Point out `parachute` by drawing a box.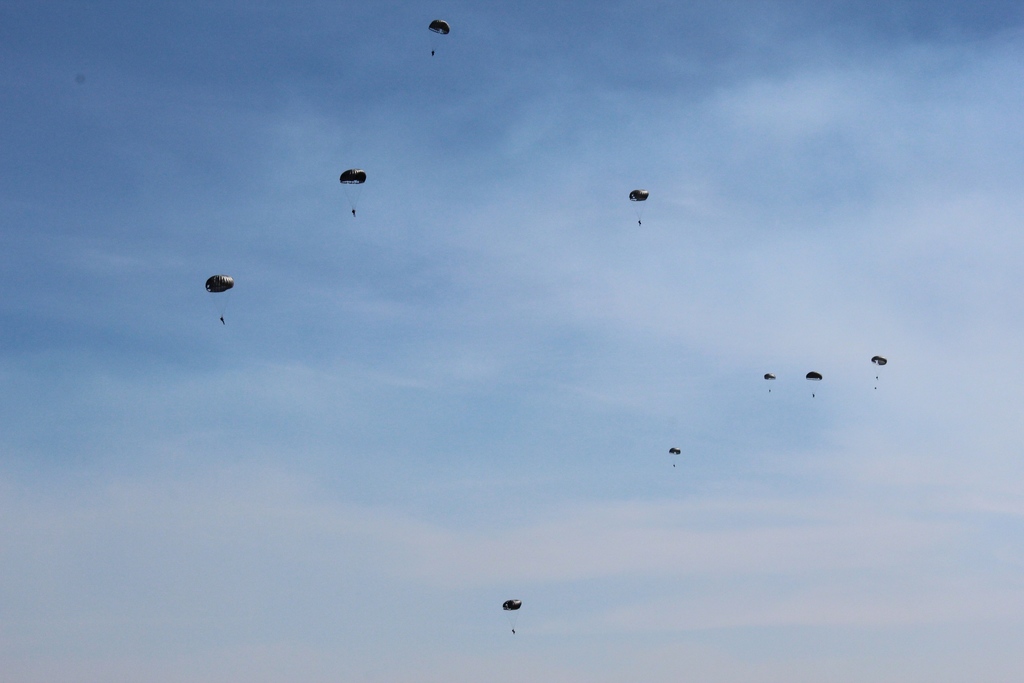
204/273/236/325.
